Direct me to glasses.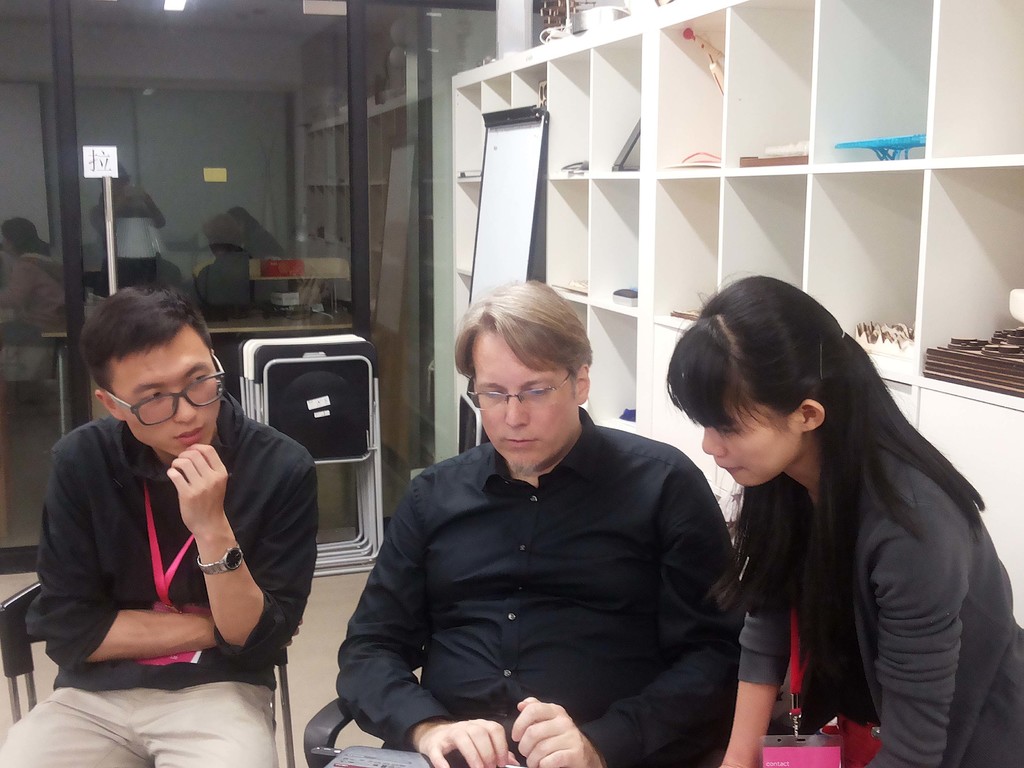
Direction: crop(467, 369, 578, 414).
